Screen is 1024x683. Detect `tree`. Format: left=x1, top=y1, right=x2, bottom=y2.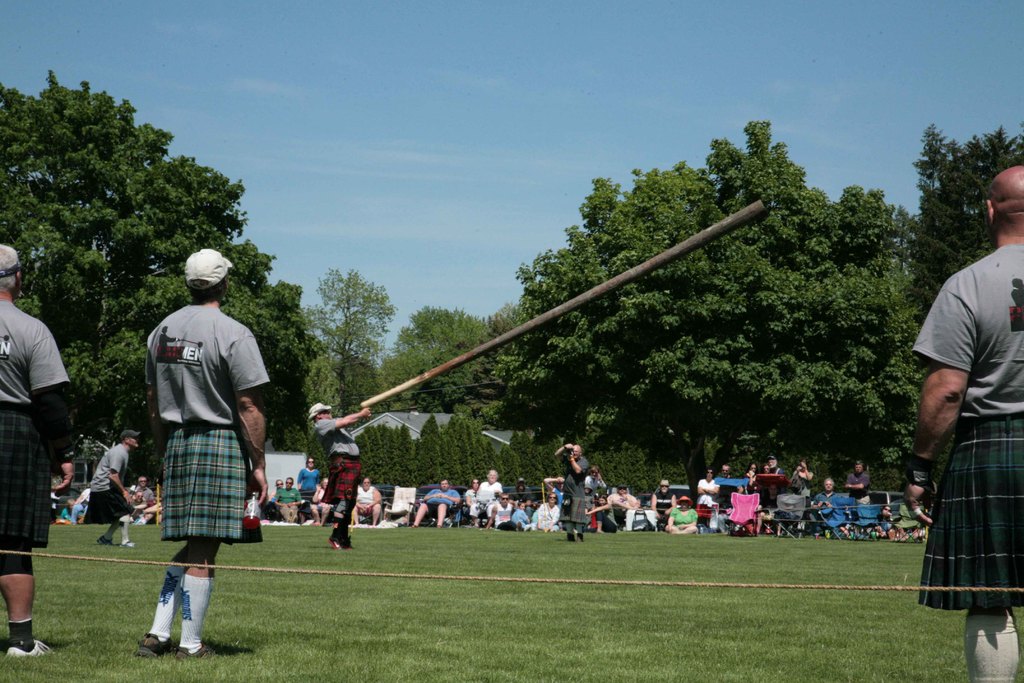
left=915, top=120, right=1023, bottom=331.
